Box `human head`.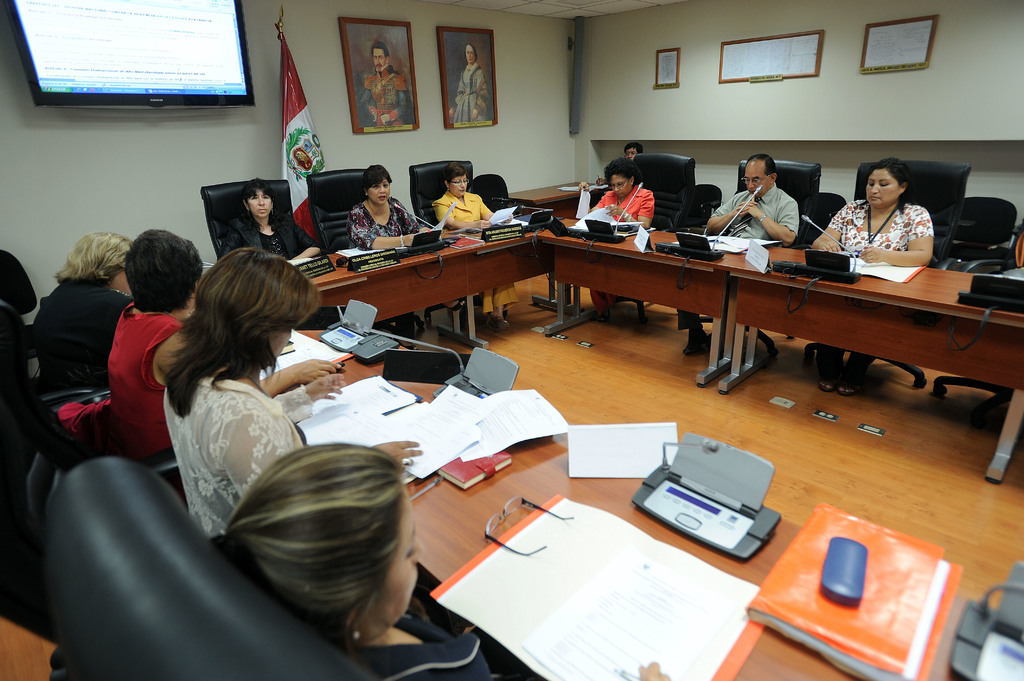
(861,160,904,210).
